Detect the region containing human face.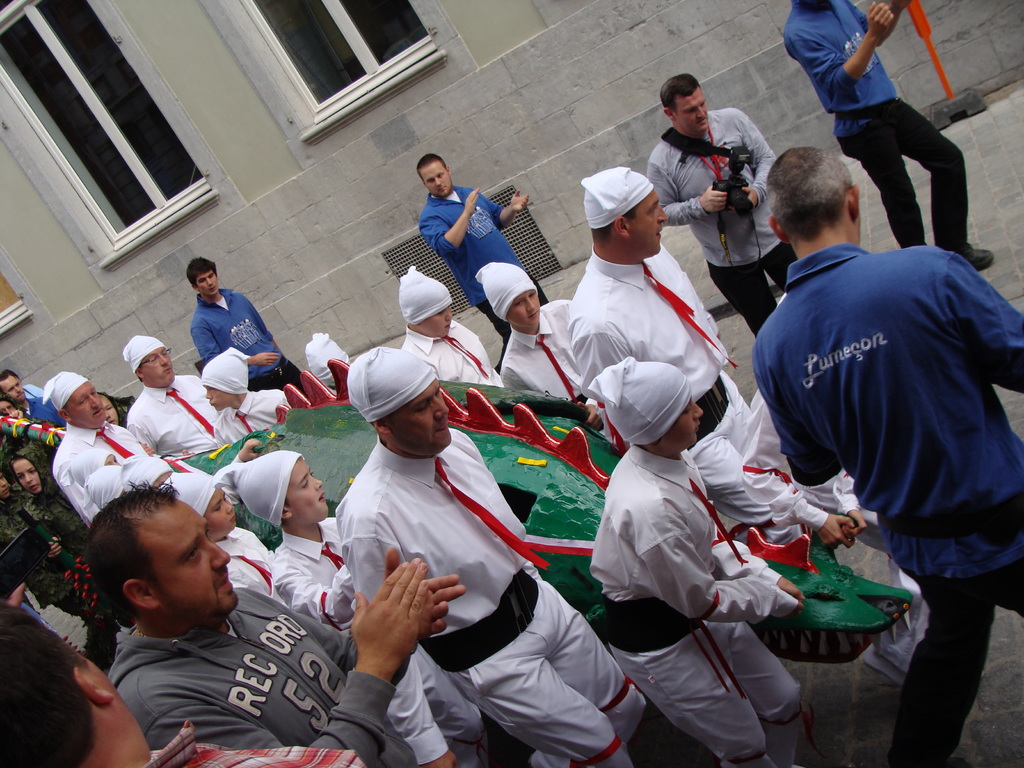
crop(100, 394, 116, 422).
